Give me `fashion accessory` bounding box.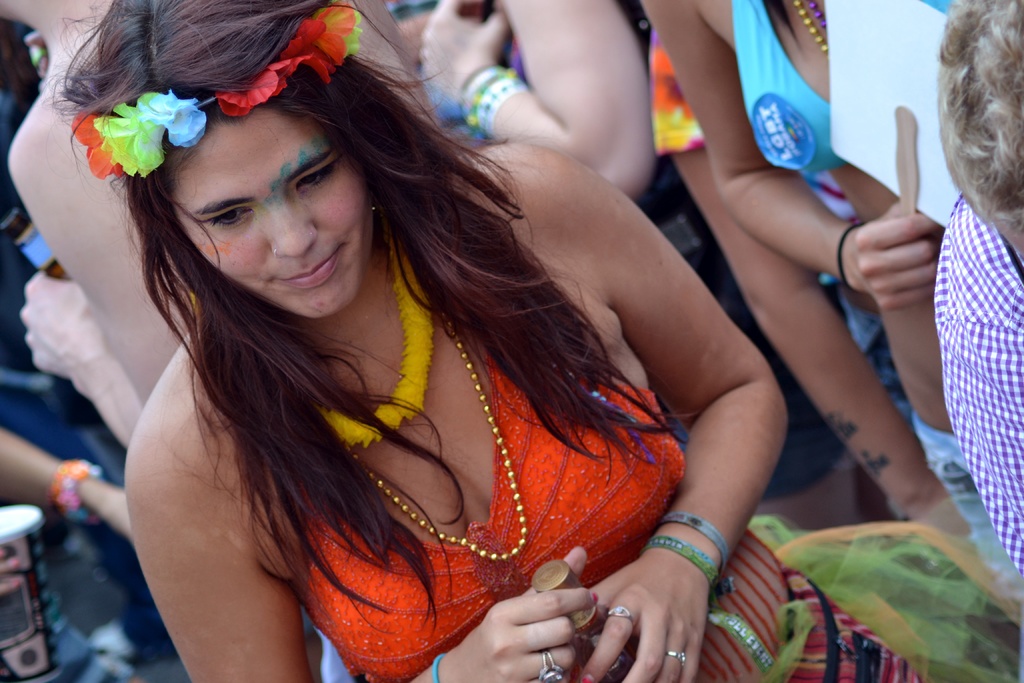
837/225/867/293.
